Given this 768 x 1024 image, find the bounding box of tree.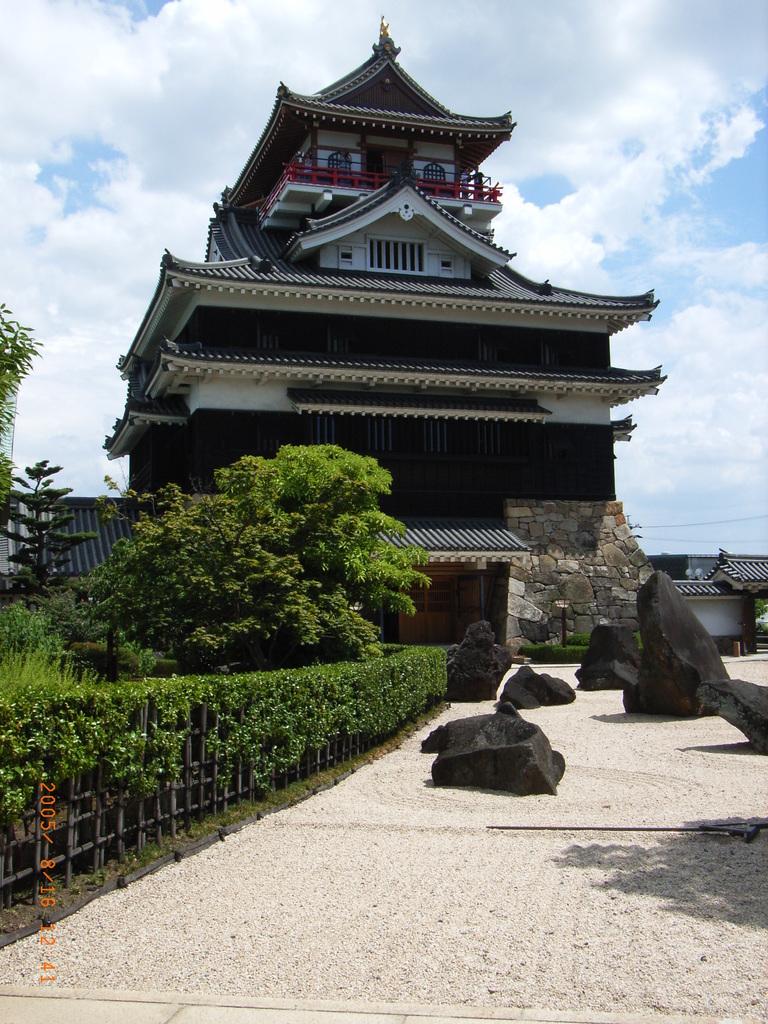
Rect(49, 438, 483, 671).
